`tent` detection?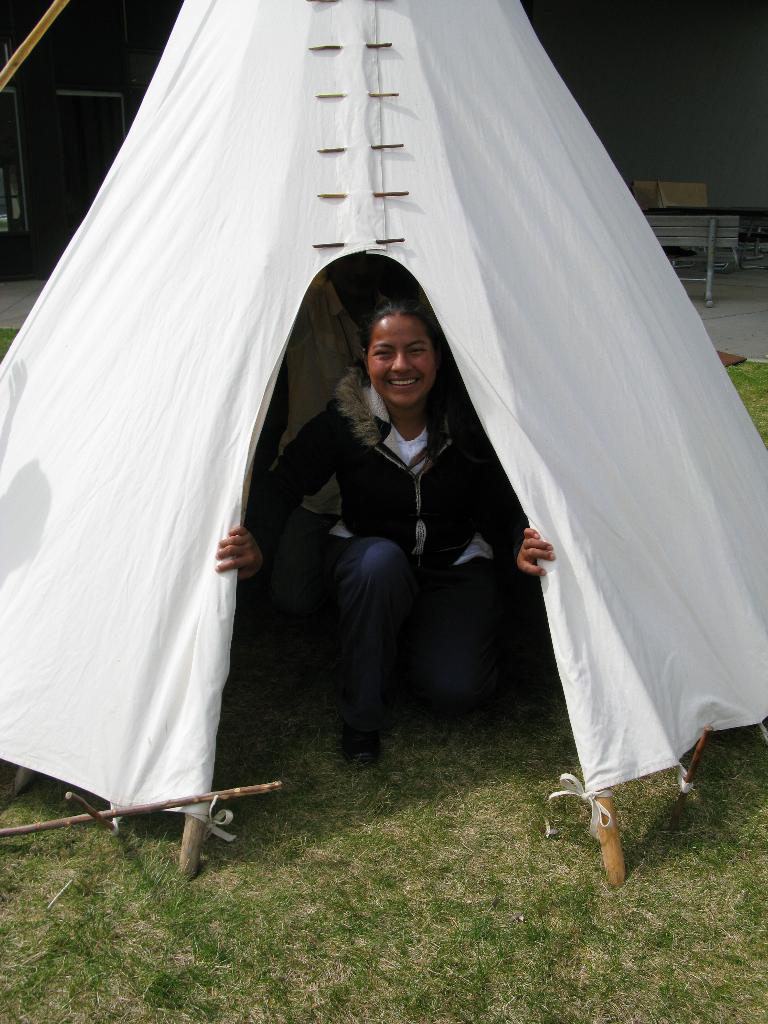
bbox(0, 17, 766, 865)
